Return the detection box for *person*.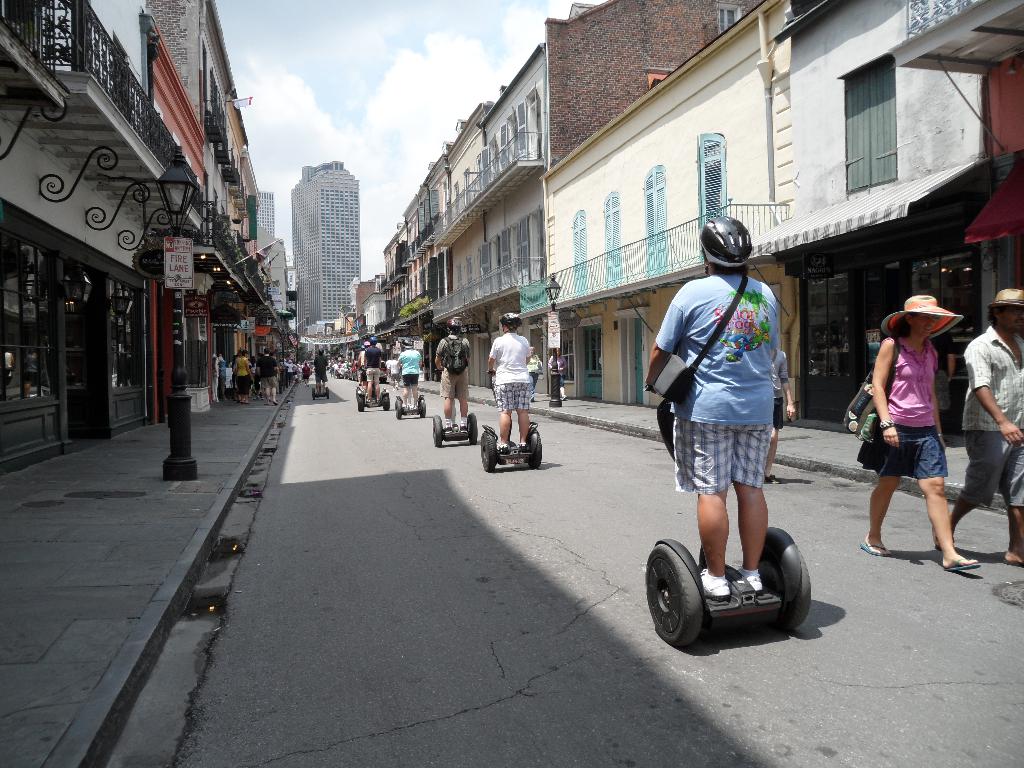
390,337,422,415.
